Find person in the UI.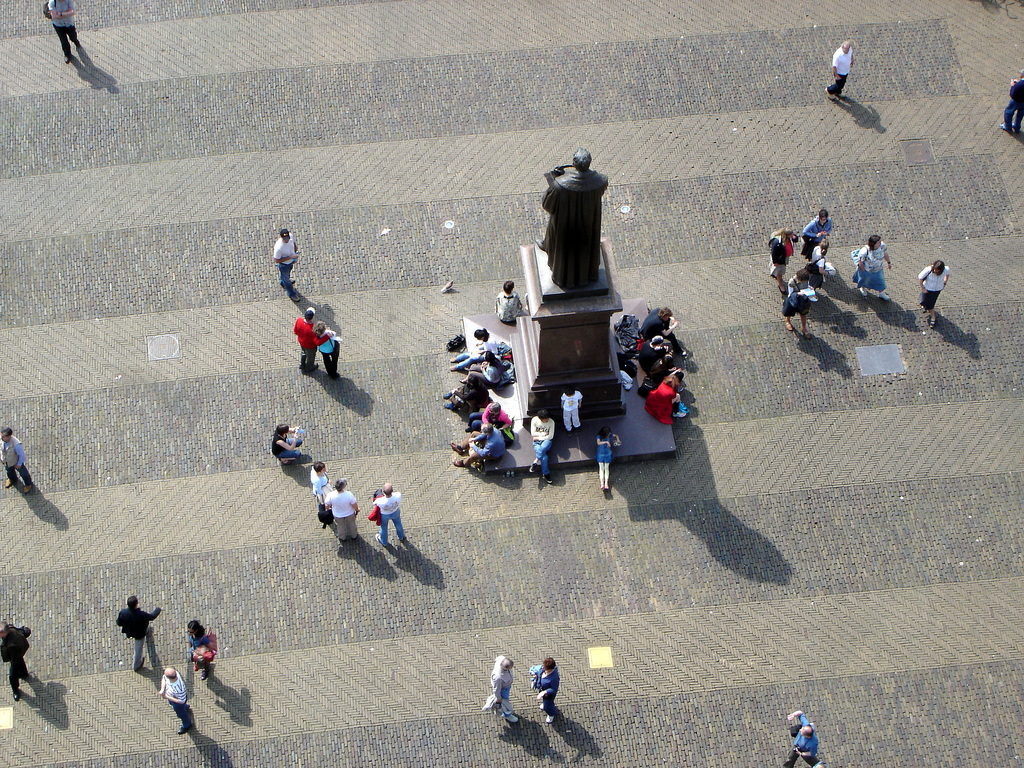
UI element at Rect(529, 655, 559, 724).
